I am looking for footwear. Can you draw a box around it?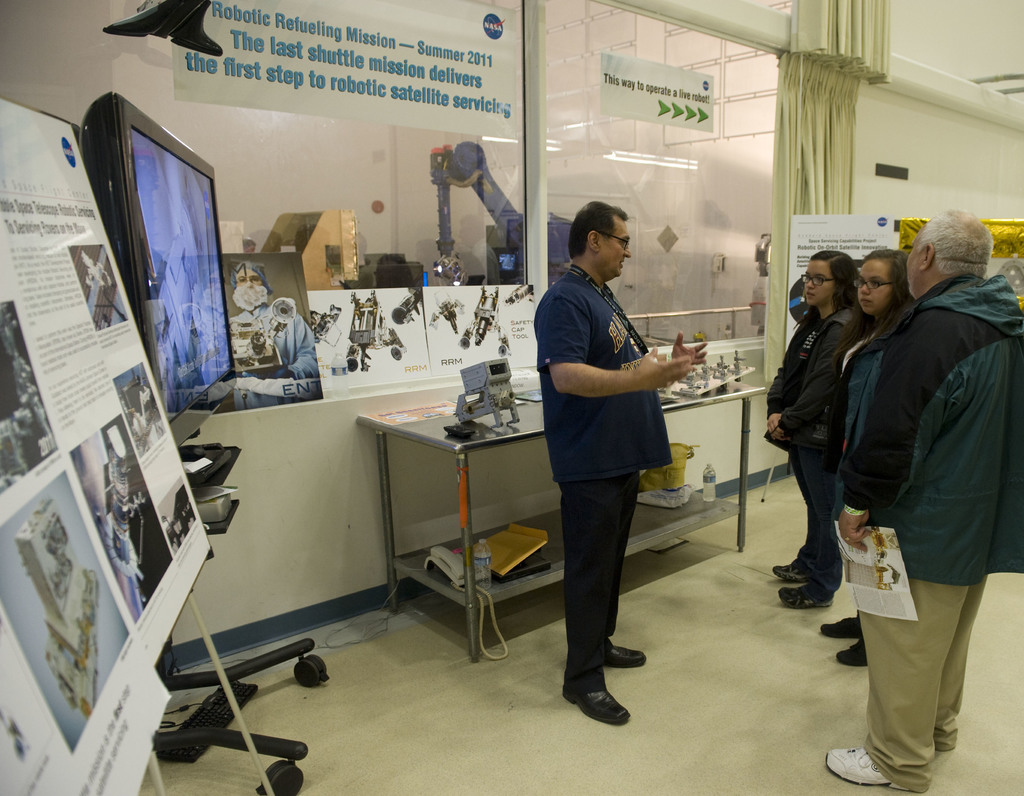
Sure, the bounding box is (x1=819, y1=617, x2=865, y2=642).
